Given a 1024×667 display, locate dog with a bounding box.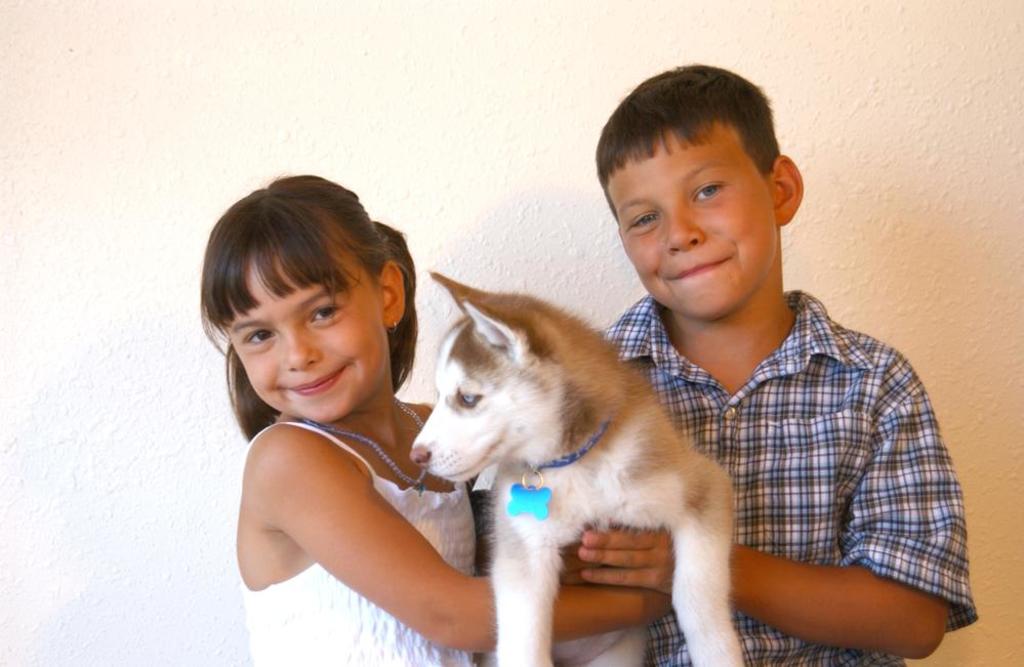
Located: 408 269 744 666.
